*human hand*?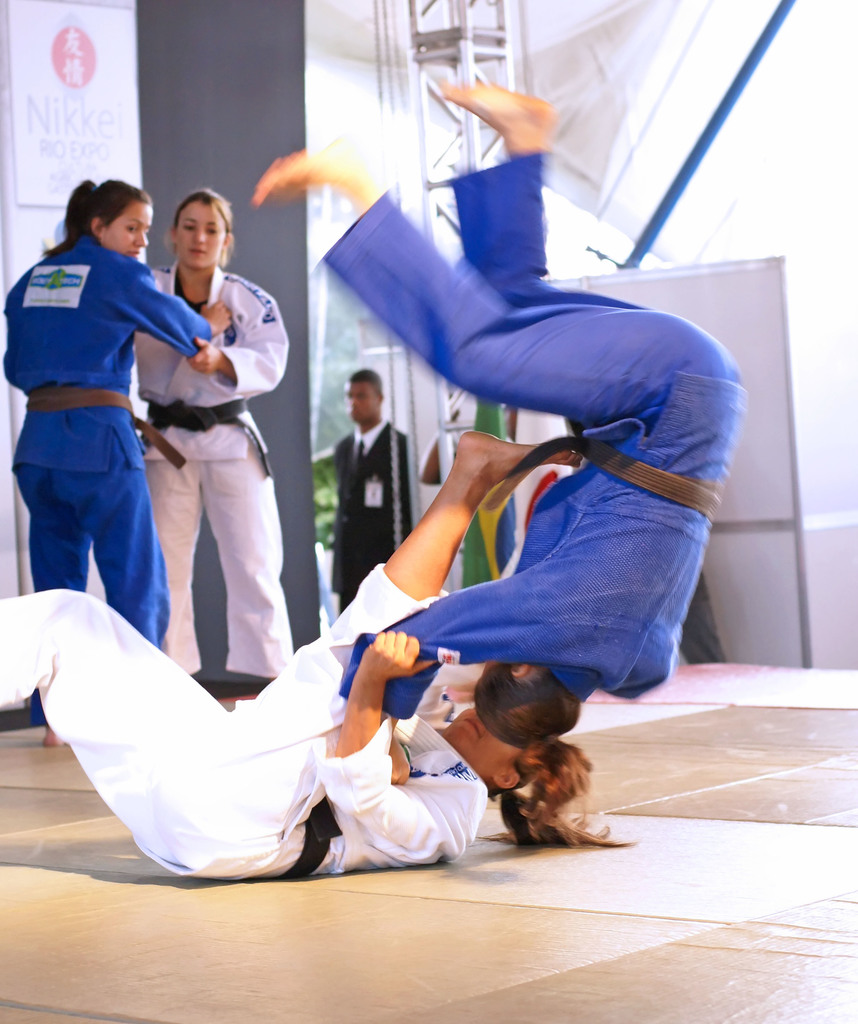
<bbox>344, 618, 437, 707</bbox>
